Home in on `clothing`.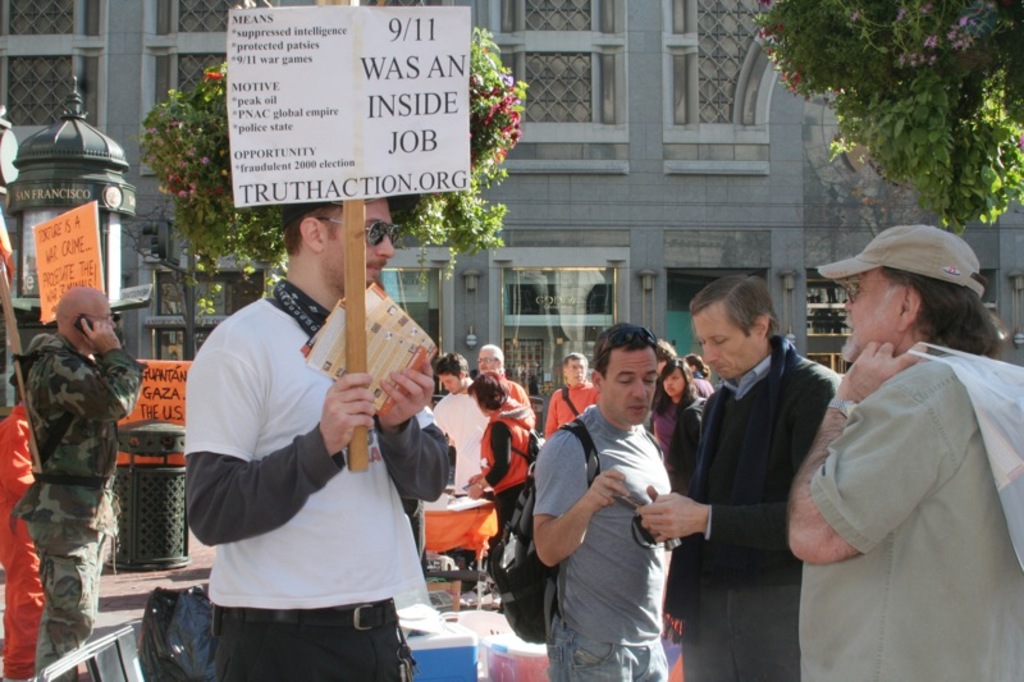
Homed in at detection(179, 283, 445, 681).
